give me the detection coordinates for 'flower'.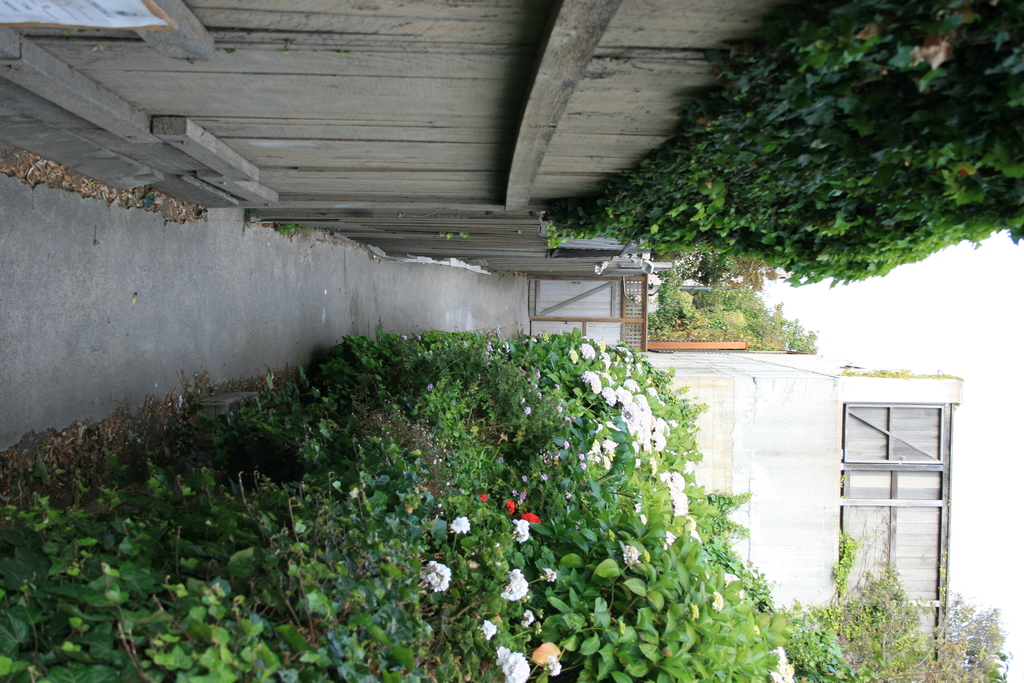
647 385 659 397.
